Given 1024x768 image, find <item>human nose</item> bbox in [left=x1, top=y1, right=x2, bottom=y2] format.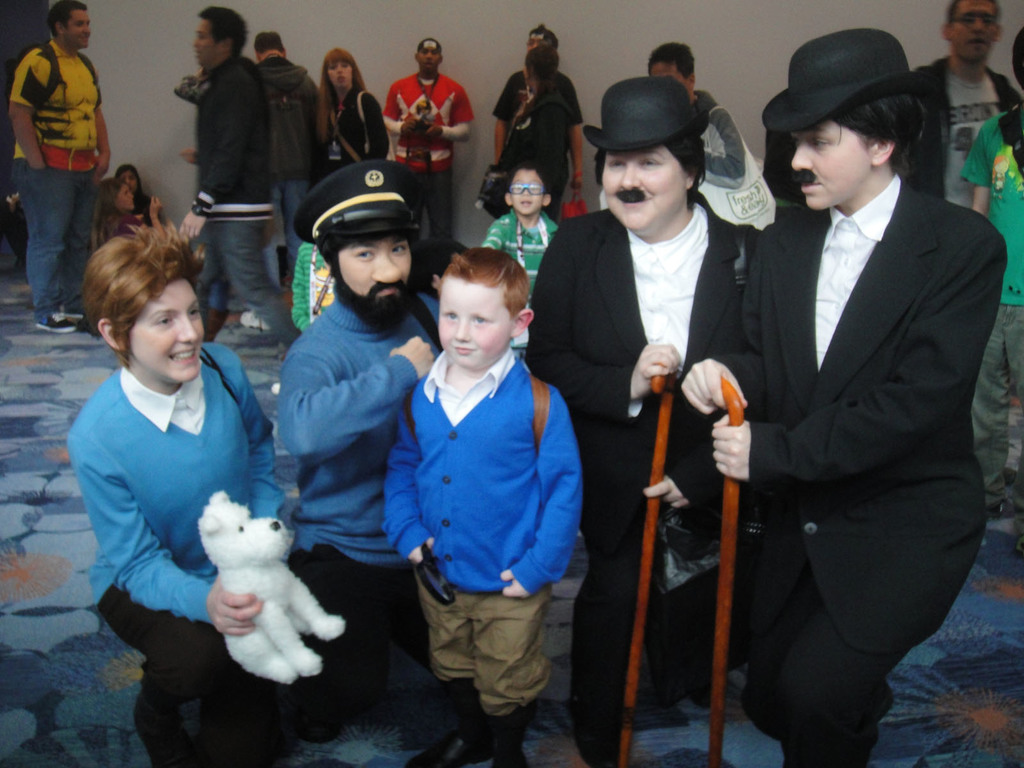
[left=620, top=161, right=641, bottom=185].
